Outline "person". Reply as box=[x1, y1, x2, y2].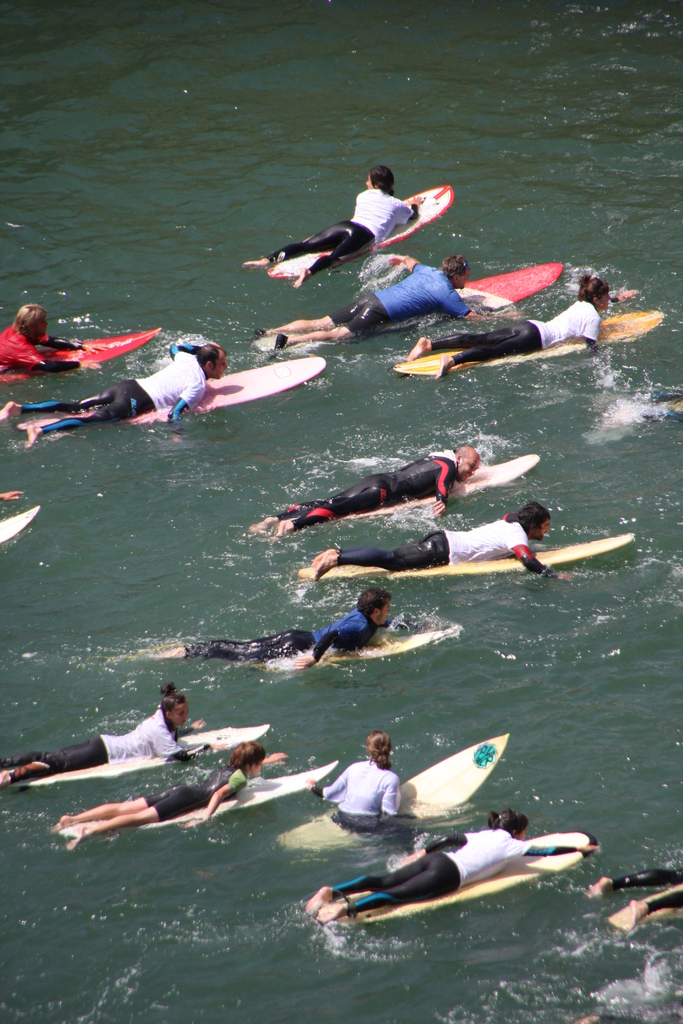
box=[277, 493, 573, 568].
